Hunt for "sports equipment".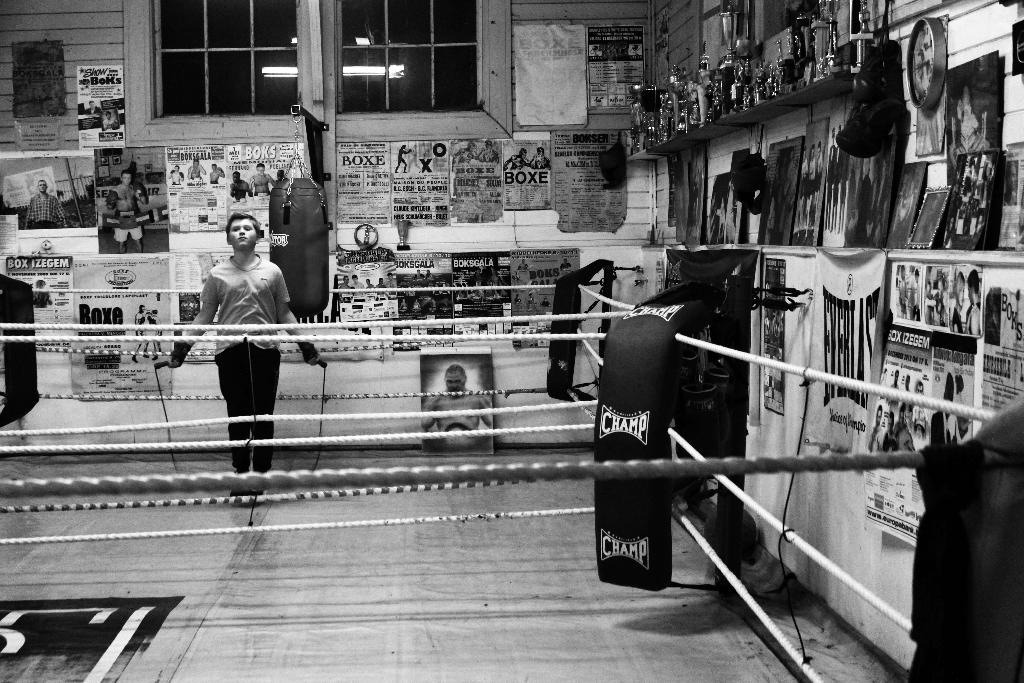
Hunted down at 154/360/328/475.
